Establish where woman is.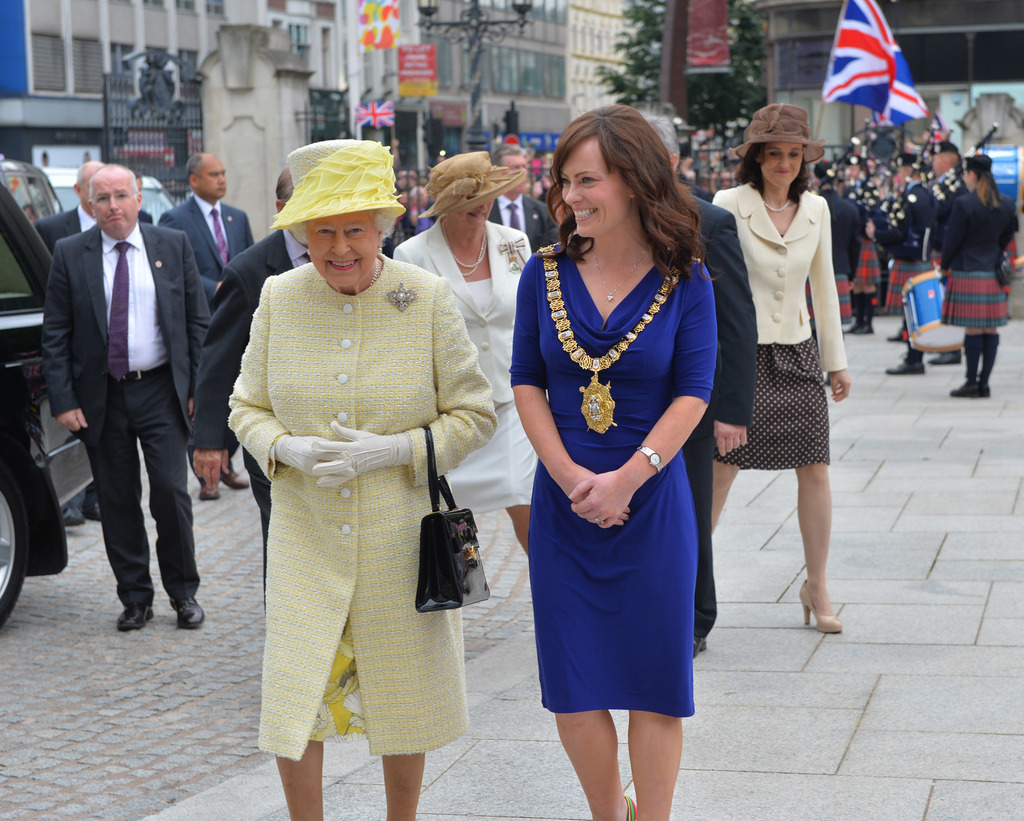
Established at locate(933, 150, 1014, 399).
